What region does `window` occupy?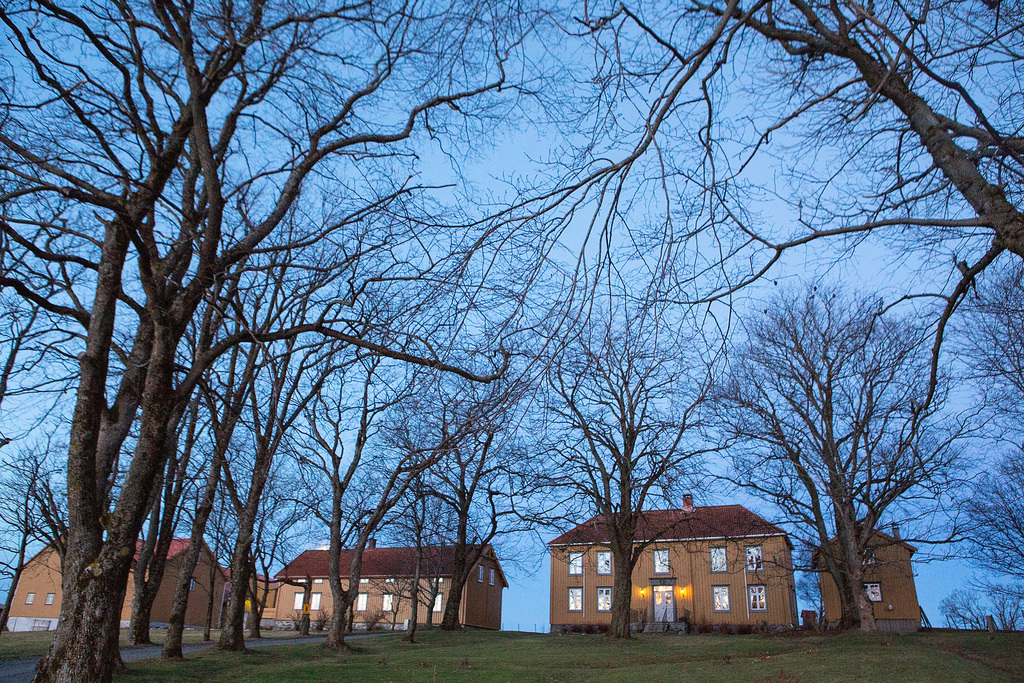
434, 595, 445, 611.
